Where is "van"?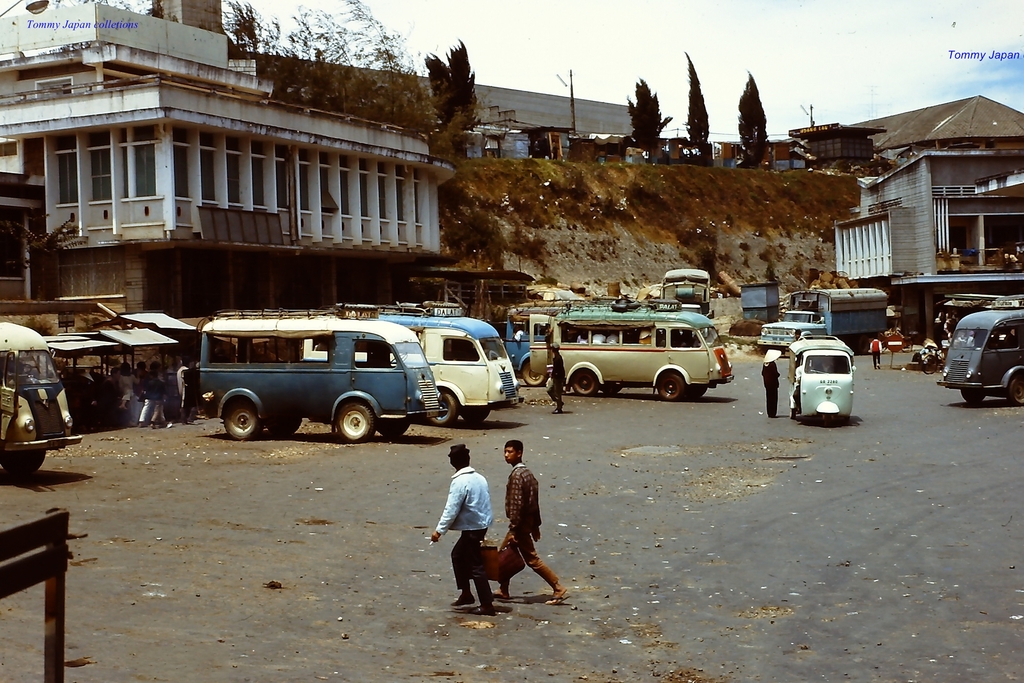
299, 299, 522, 425.
